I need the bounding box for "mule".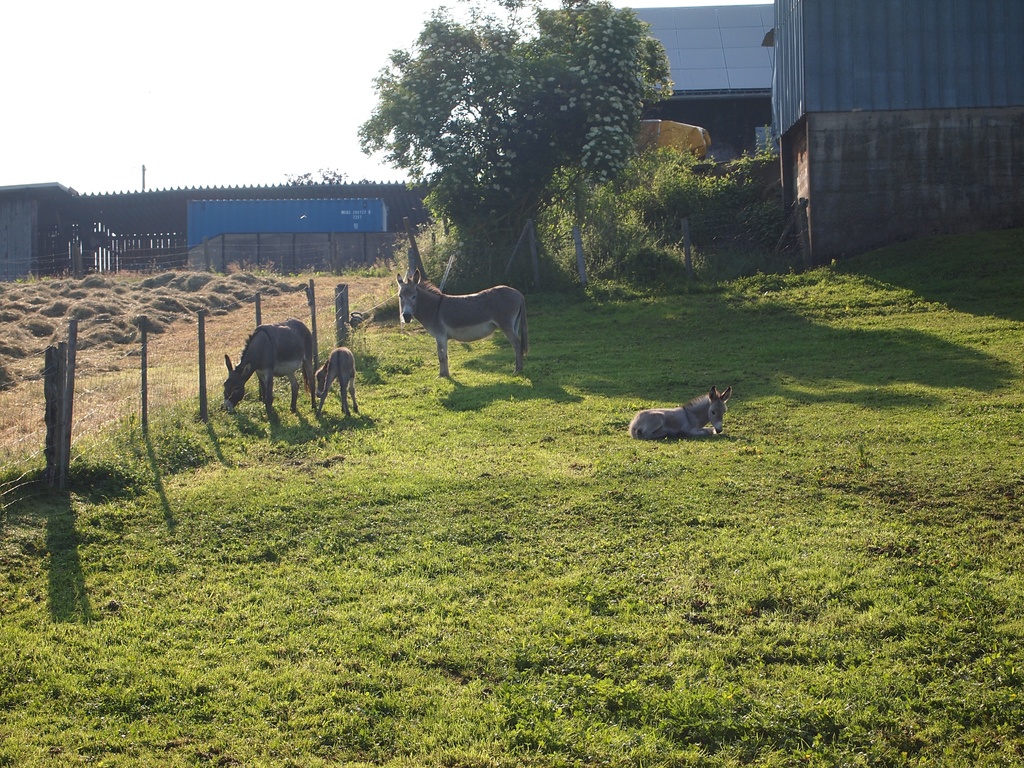
Here it is: <region>628, 387, 735, 445</region>.
